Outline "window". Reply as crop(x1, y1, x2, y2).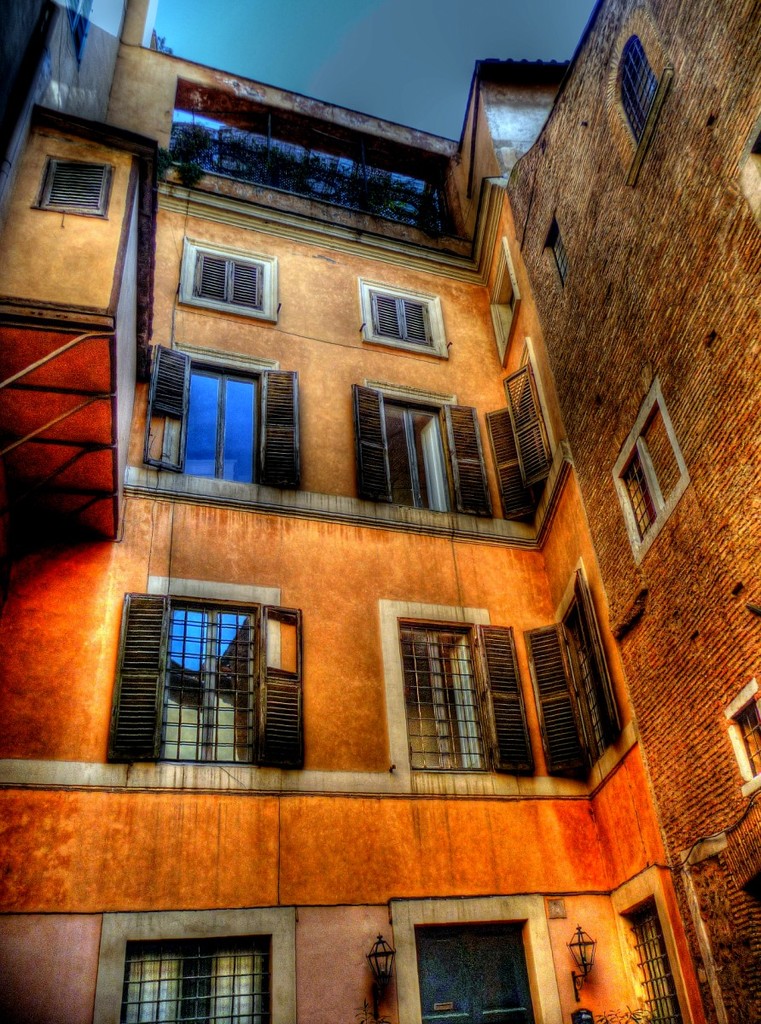
crop(601, 13, 679, 178).
